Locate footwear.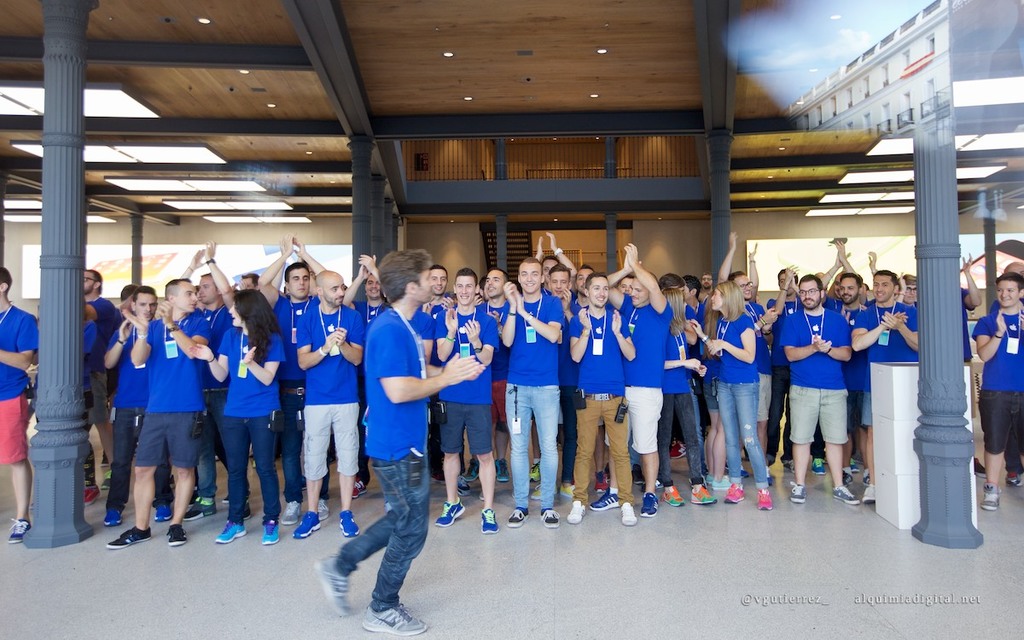
Bounding box: select_region(850, 460, 858, 471).
